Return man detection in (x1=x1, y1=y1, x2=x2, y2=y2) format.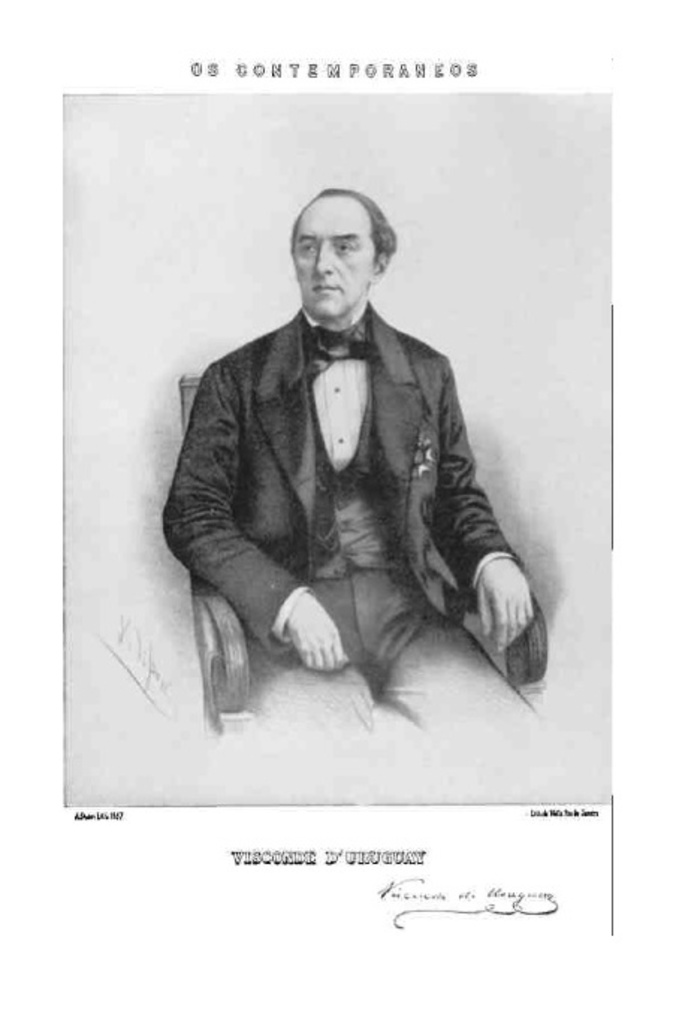
(x1=166, y1=202, x2=543, y2=785).
